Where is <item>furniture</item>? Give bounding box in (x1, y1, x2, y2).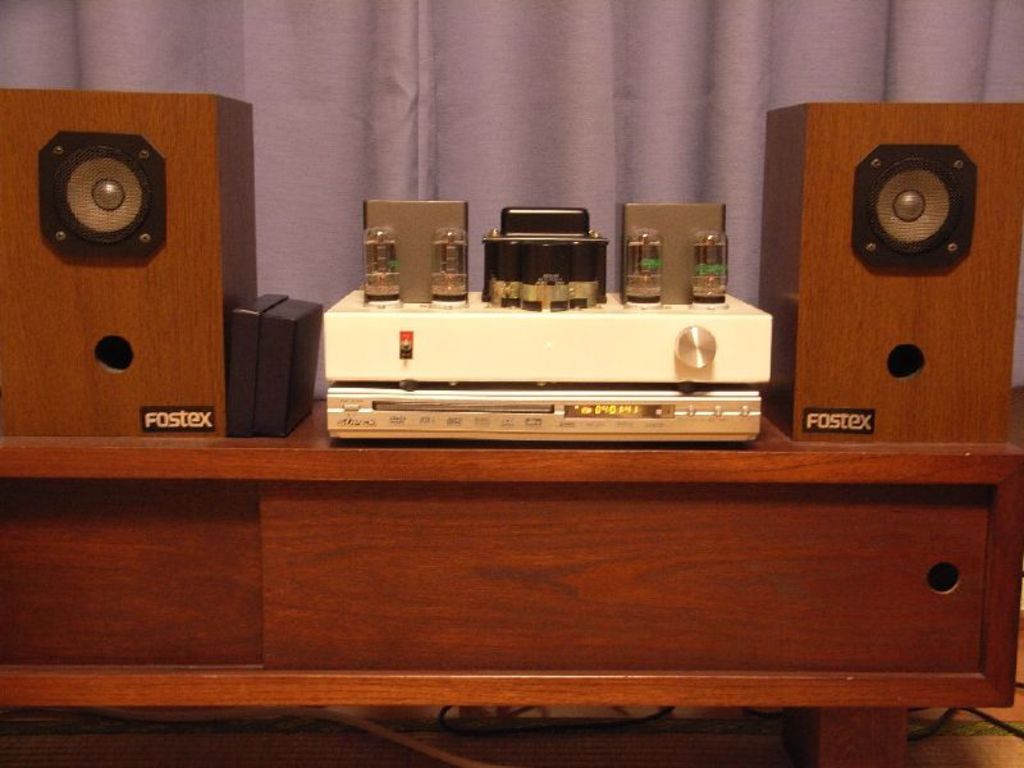
(0, 593, 1023, 767).
